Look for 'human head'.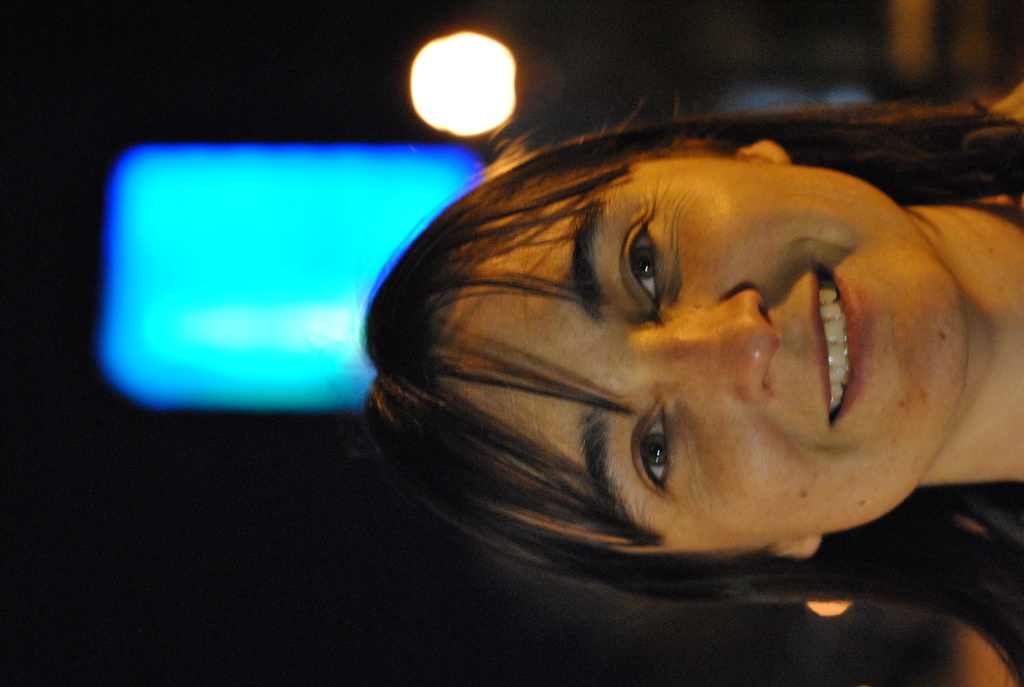
Found: 347/110/980/624.
